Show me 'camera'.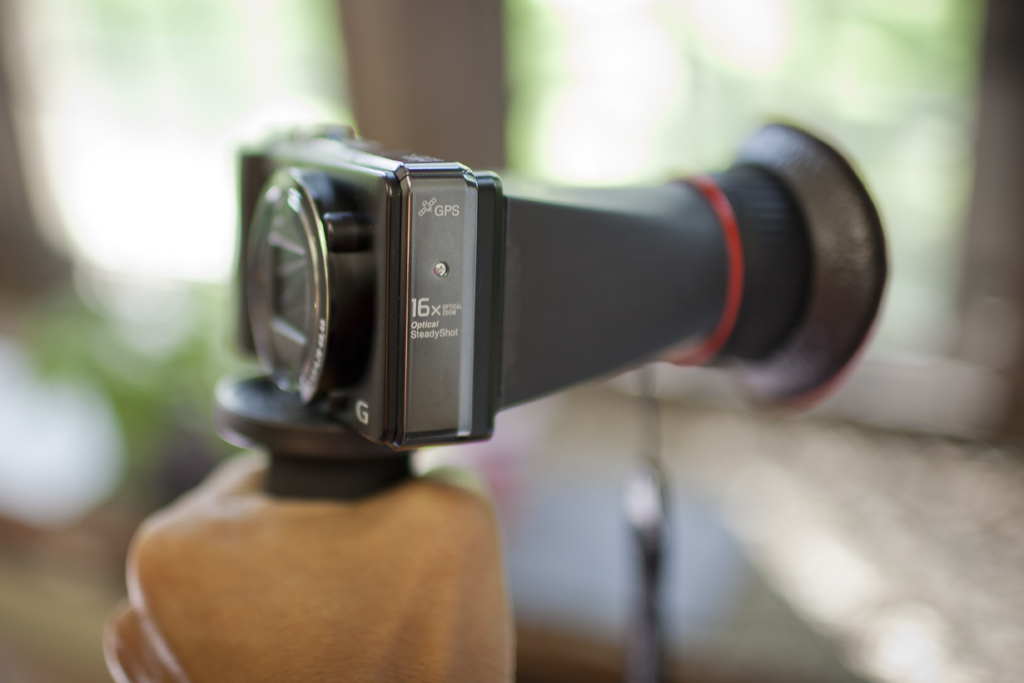
'camera' is here: select_region(213, 118, 898, 504).
